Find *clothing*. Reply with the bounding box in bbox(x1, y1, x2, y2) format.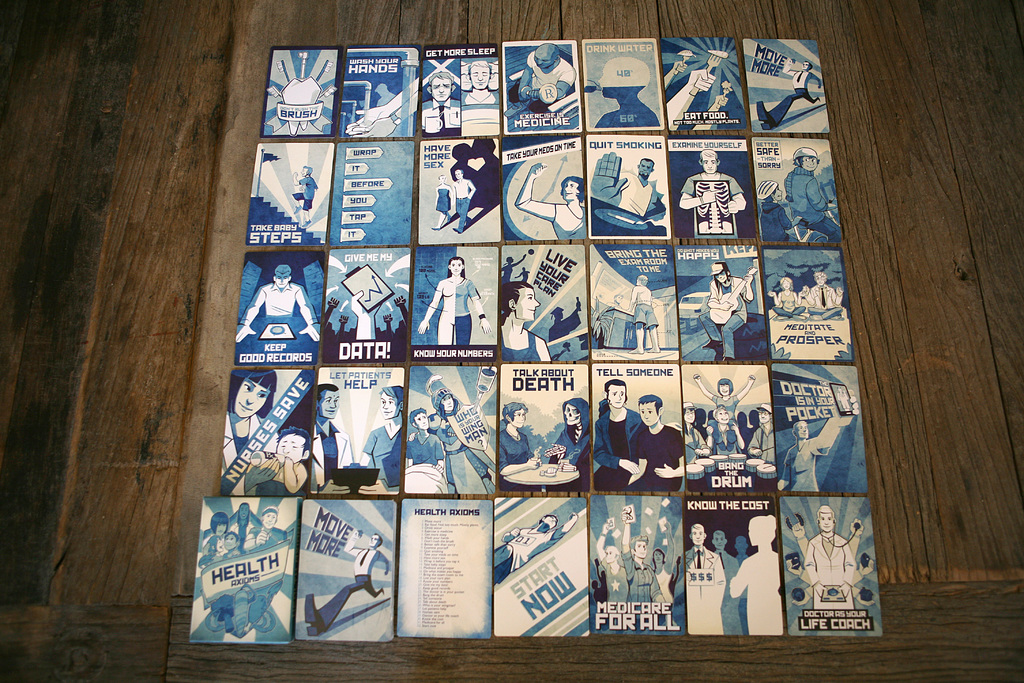
bbox(221, 407, 281, 491).
